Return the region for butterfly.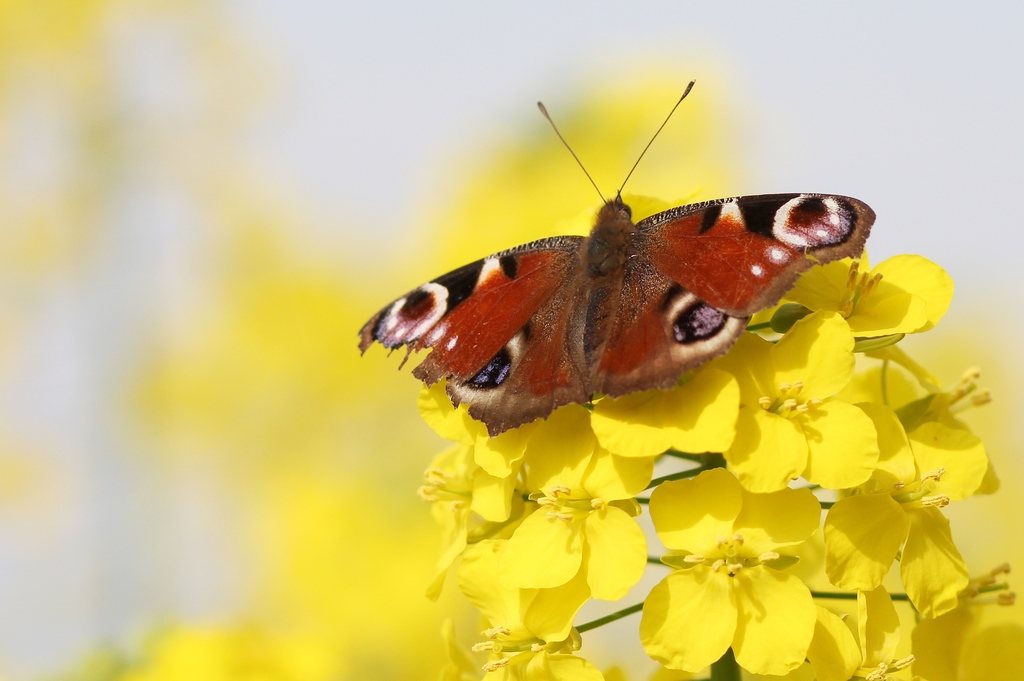
[376,81,866,448].
